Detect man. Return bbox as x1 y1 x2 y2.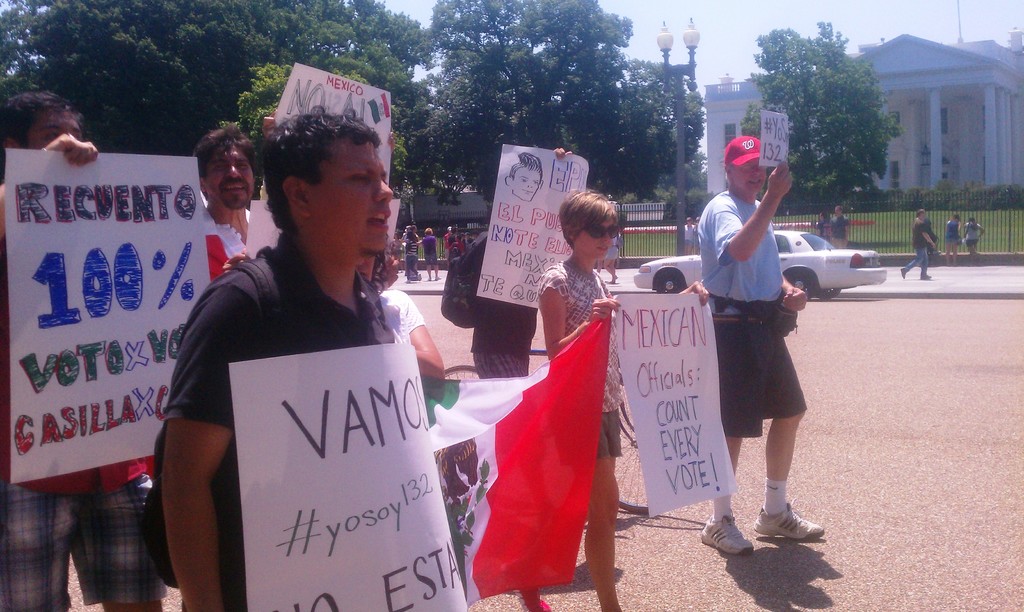
702 130 829 552.
